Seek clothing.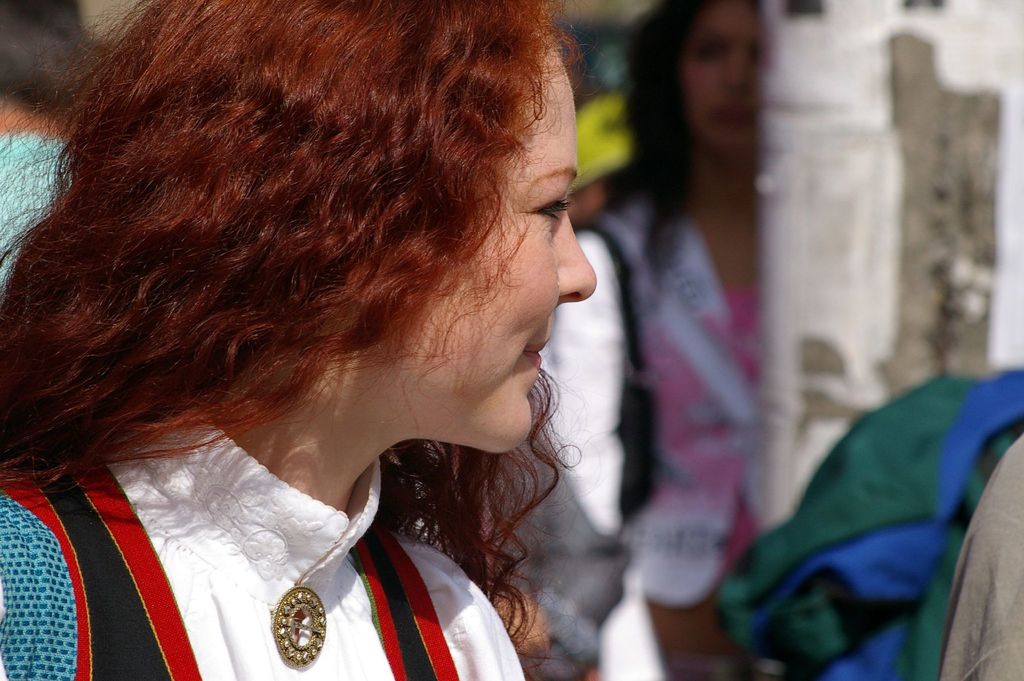
[left=539, top=200, right=772, bottom=680].
